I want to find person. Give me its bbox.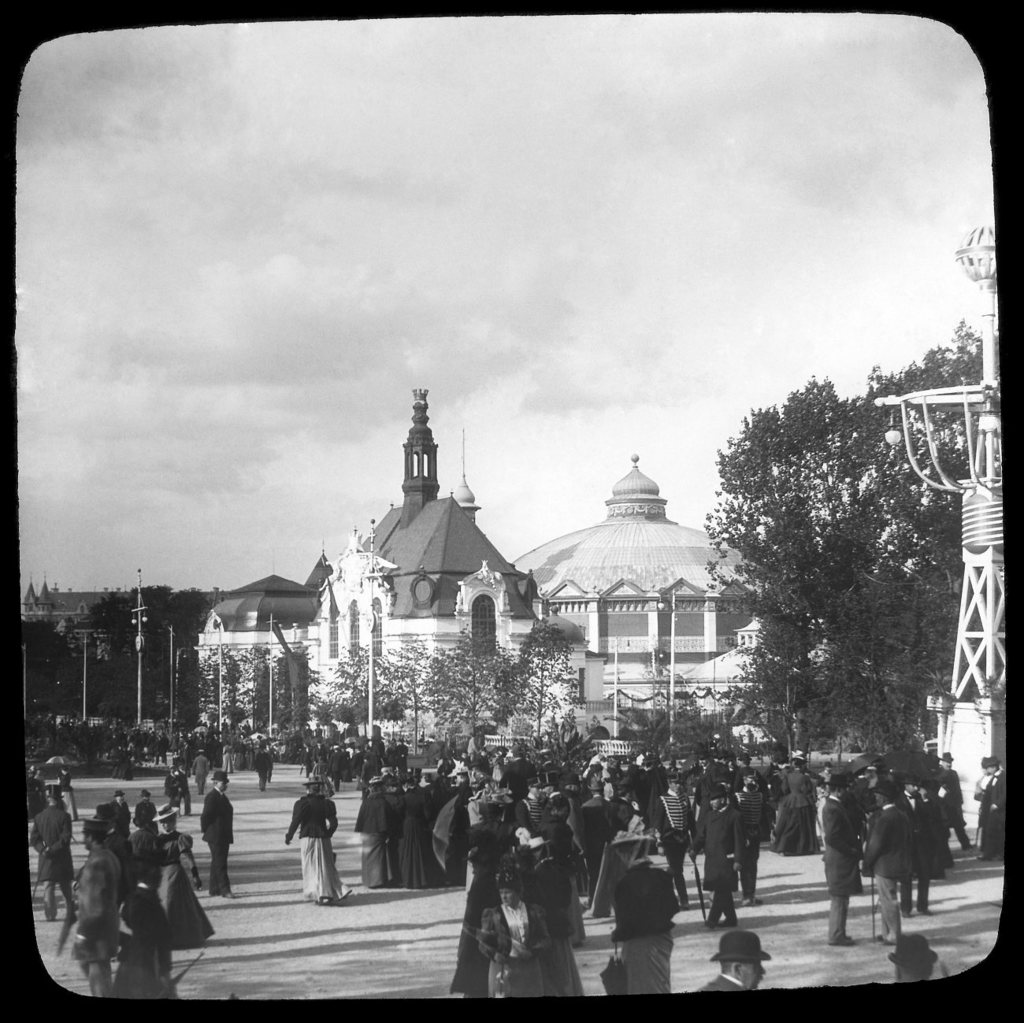
<box>913,780,952,917</box>.
